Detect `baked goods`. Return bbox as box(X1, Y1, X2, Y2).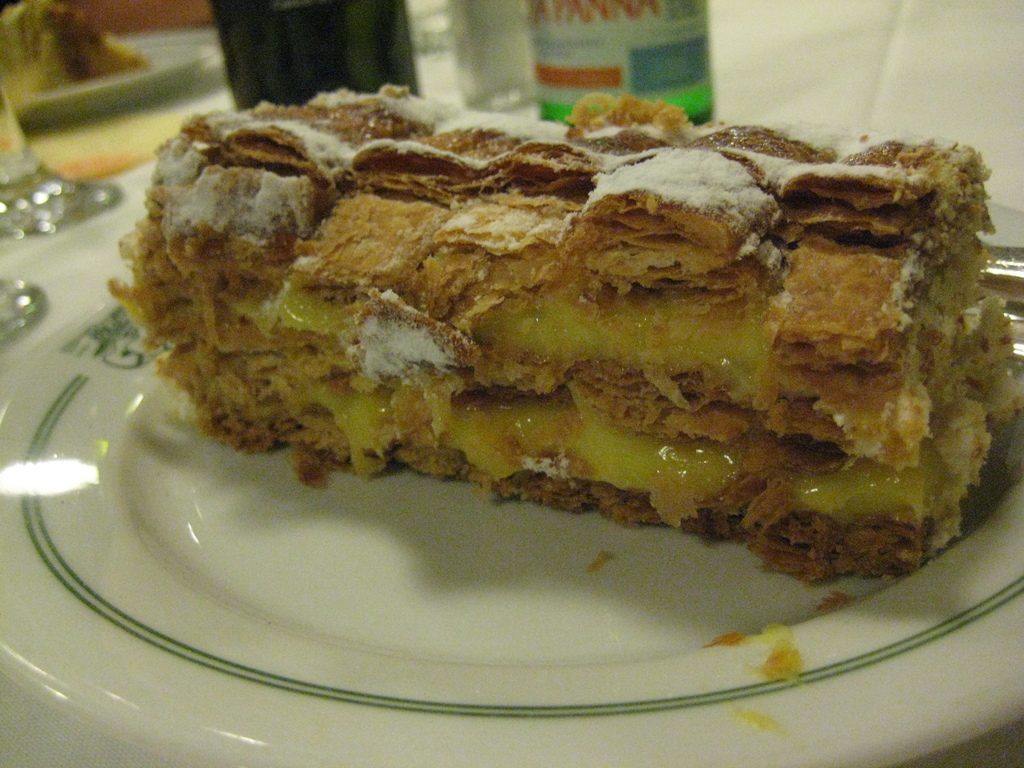
box(133, 95, 1023, 549).
